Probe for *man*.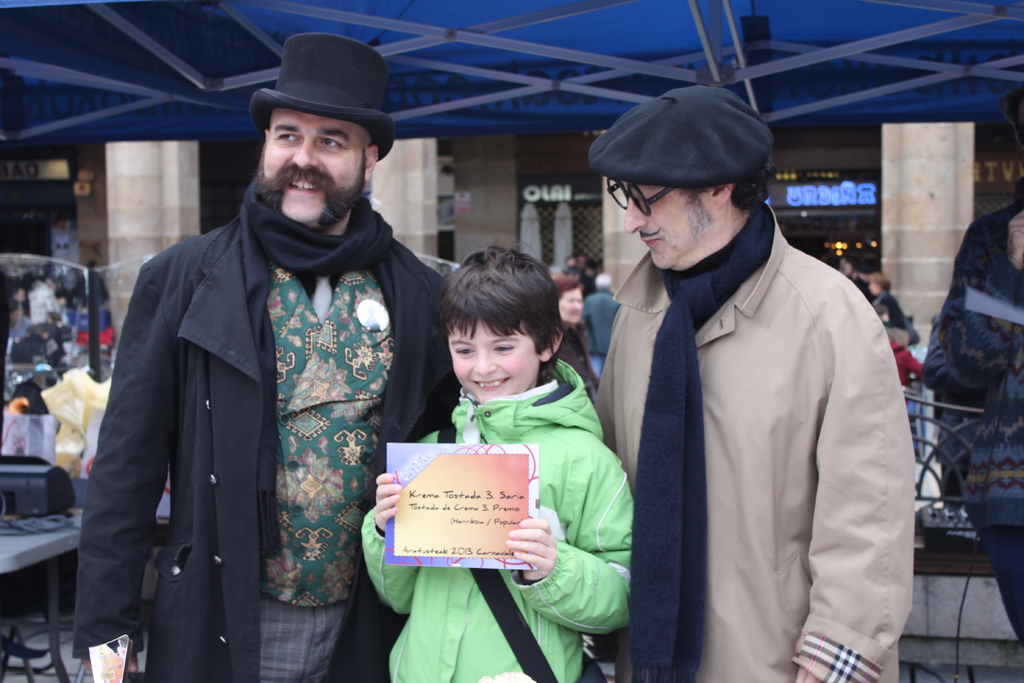
Probe result: crop(589, 76, 910, 682).
